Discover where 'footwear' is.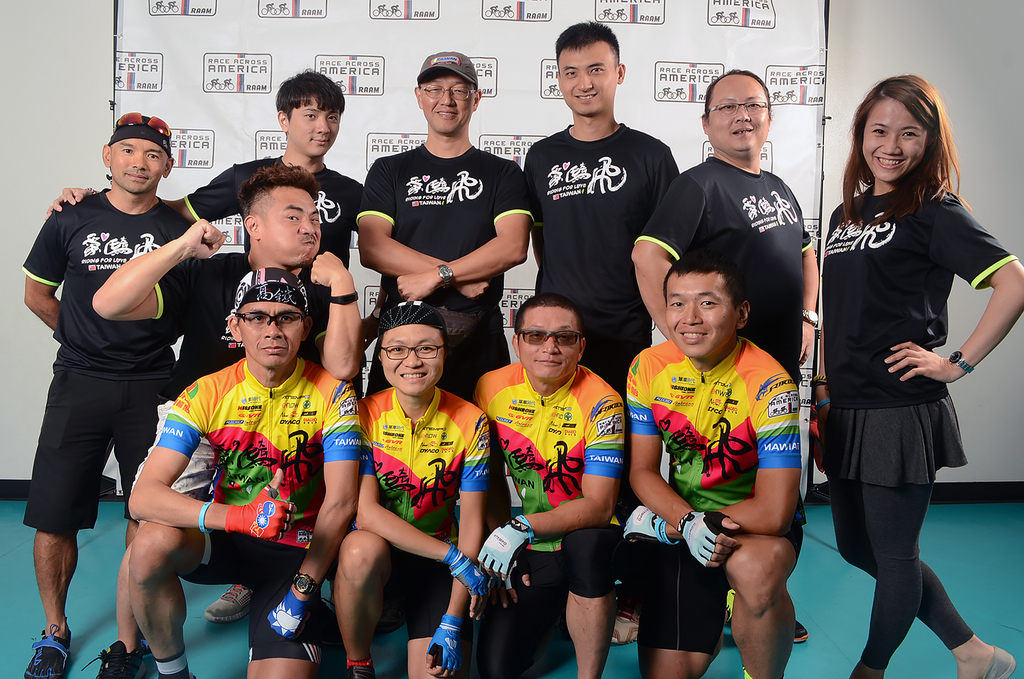
Discovered at detection(198, 581, 258, 624).
